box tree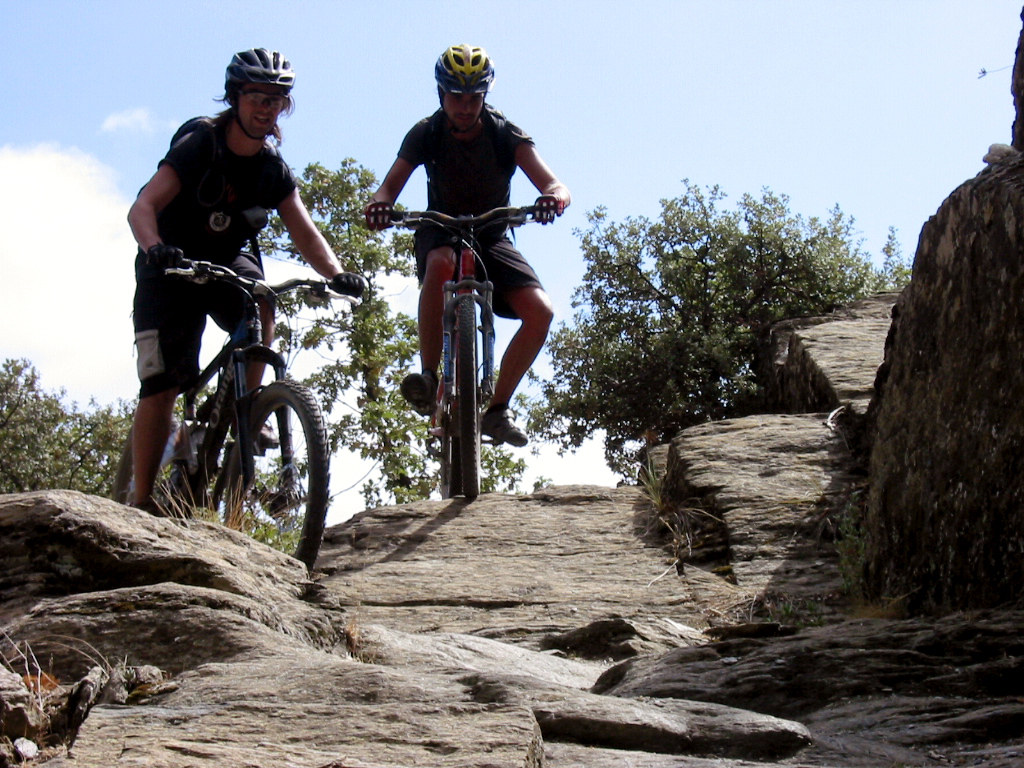
region(103, 371, 154, 465)
